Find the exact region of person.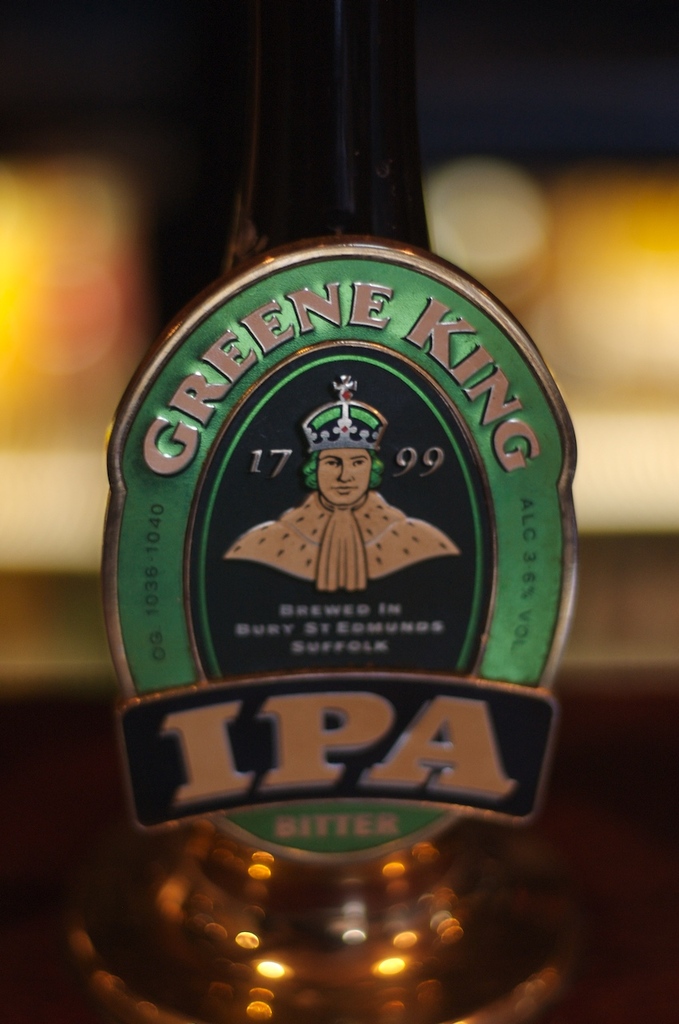
Exact region: BBox(267, 393, 415, 622).
